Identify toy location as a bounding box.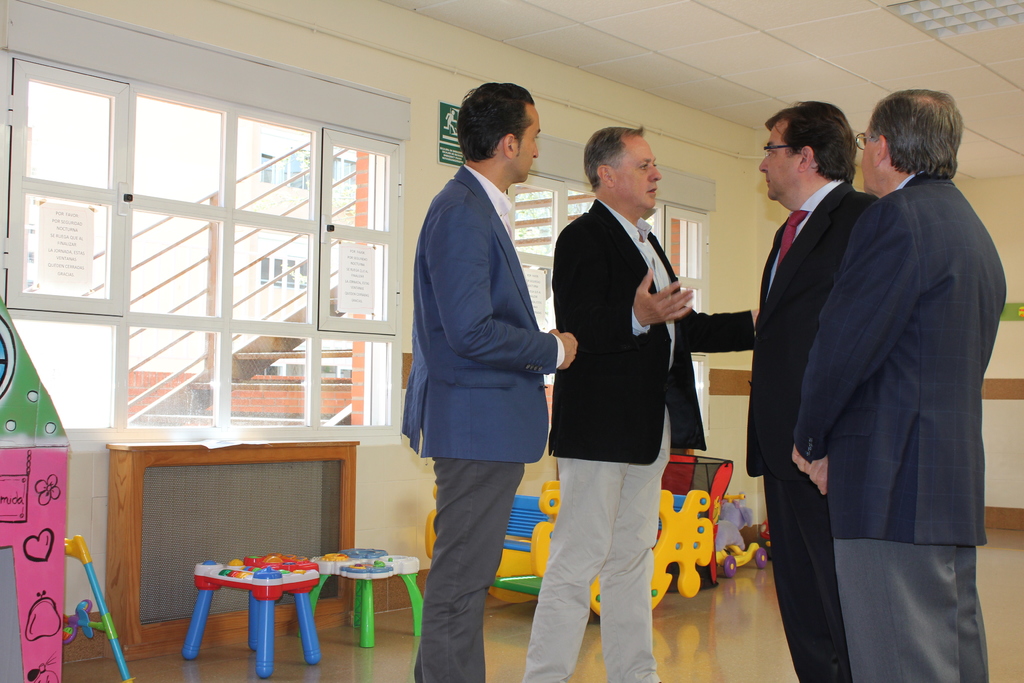
[left=708, top=483, right=775, bottom=577].
